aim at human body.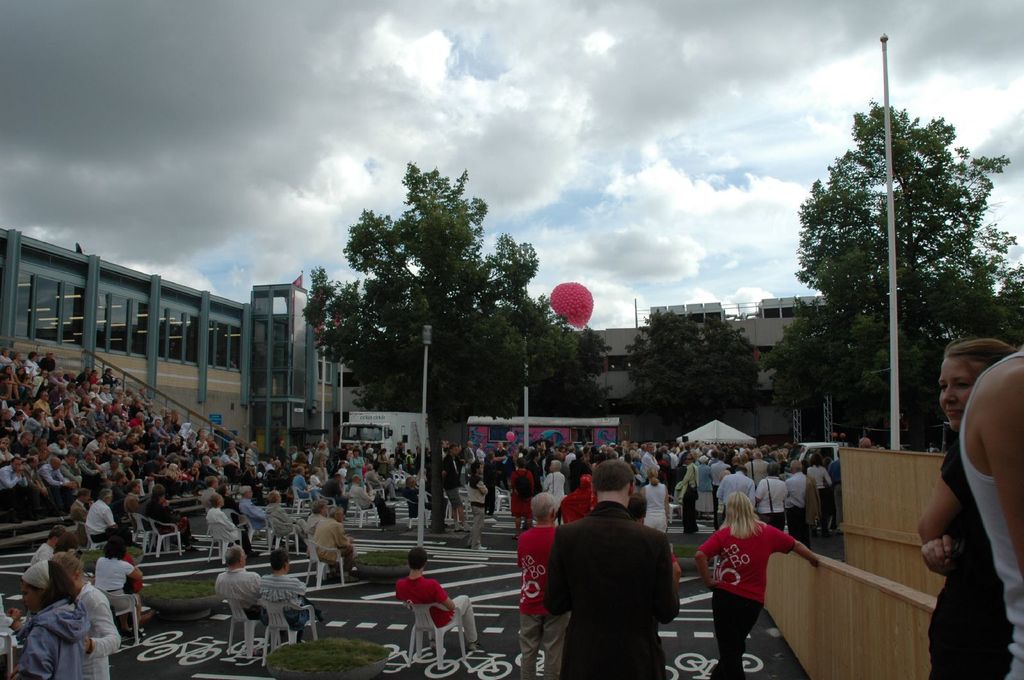
Aimed at bbox(669, 450, 703, 537).
